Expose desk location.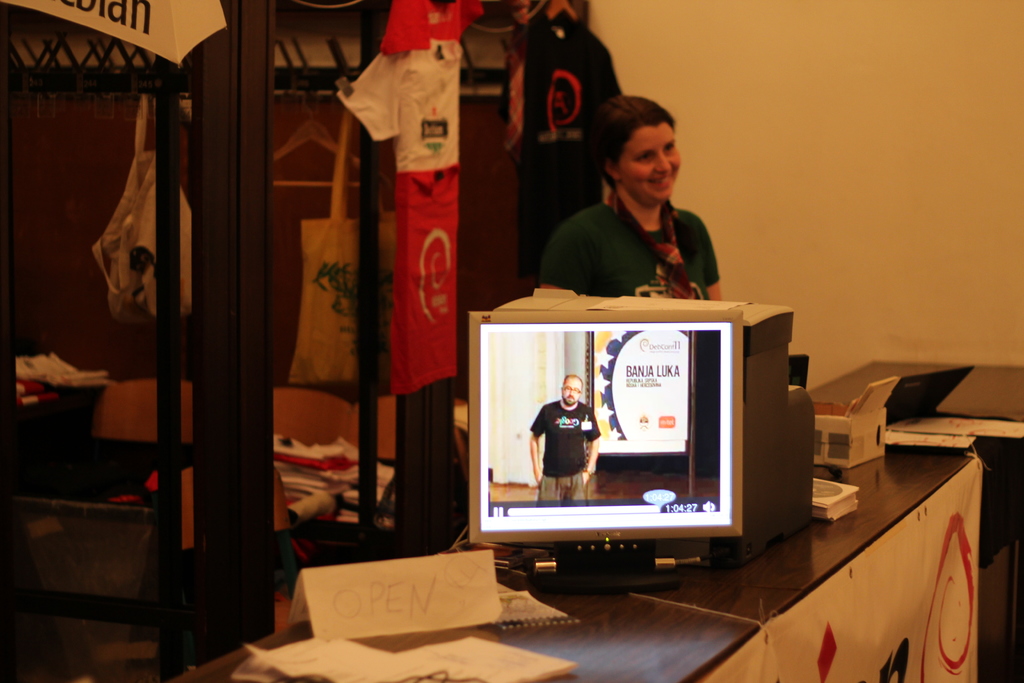
Exposed at <region>172, 399, 980, 682</region>.
